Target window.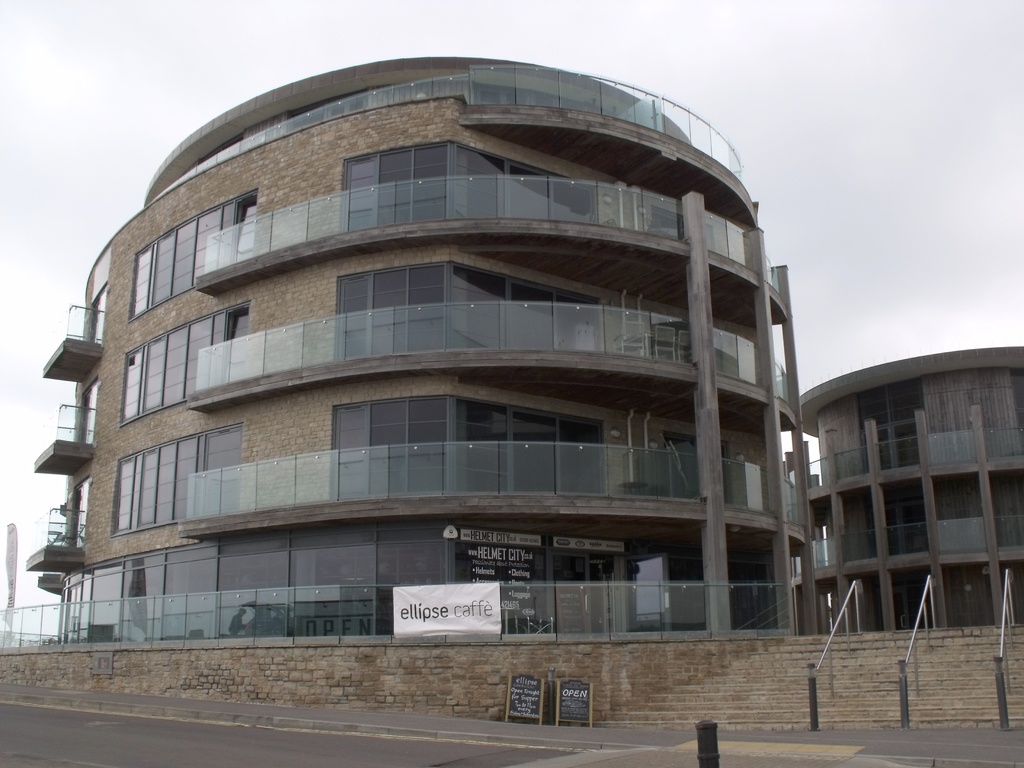
Target region: [92, 286, 110, 342].
